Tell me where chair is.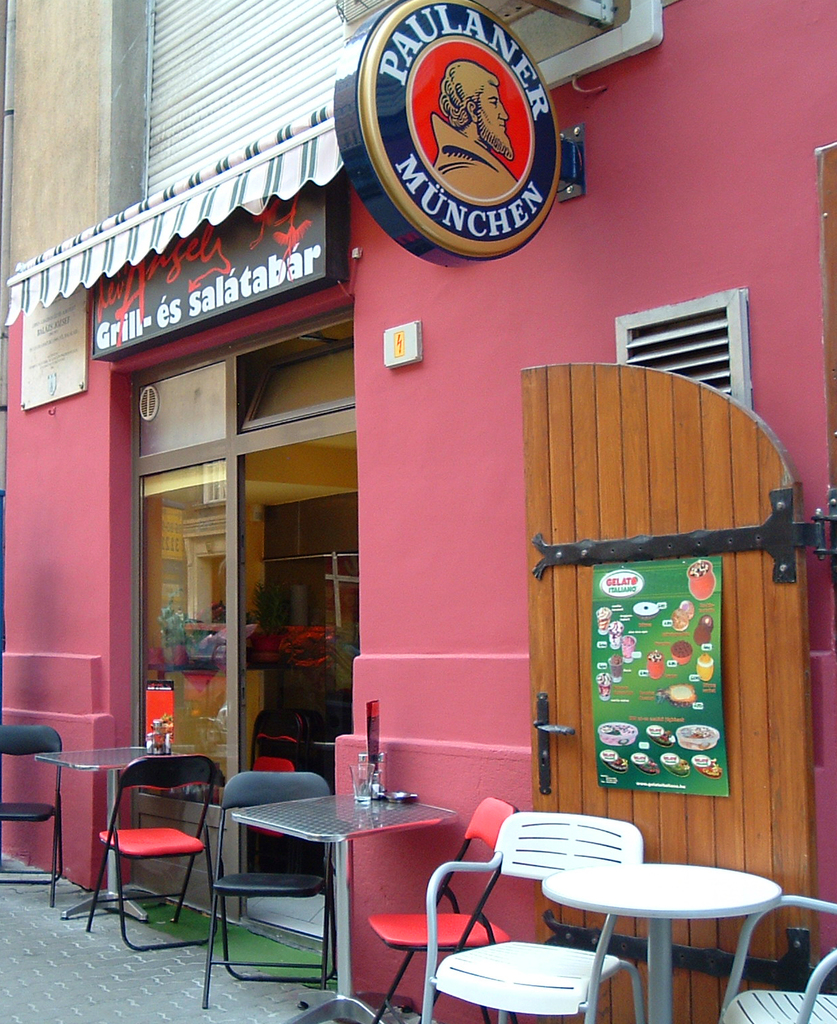
chair is at (left=714, top=896, right=836, bottom=1023).
